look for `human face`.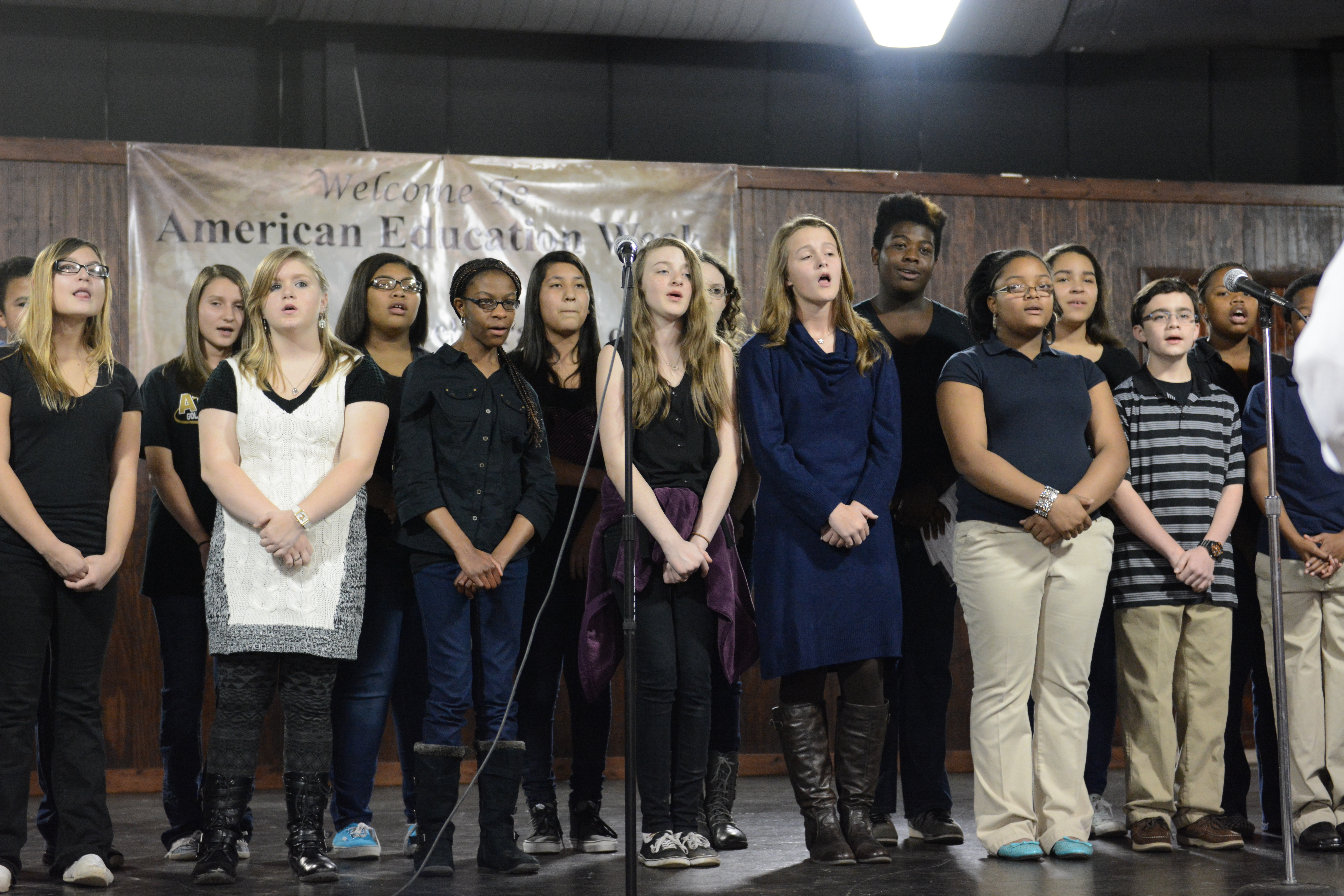
Found: (left=0, top=61, right=8, bottom=74).
